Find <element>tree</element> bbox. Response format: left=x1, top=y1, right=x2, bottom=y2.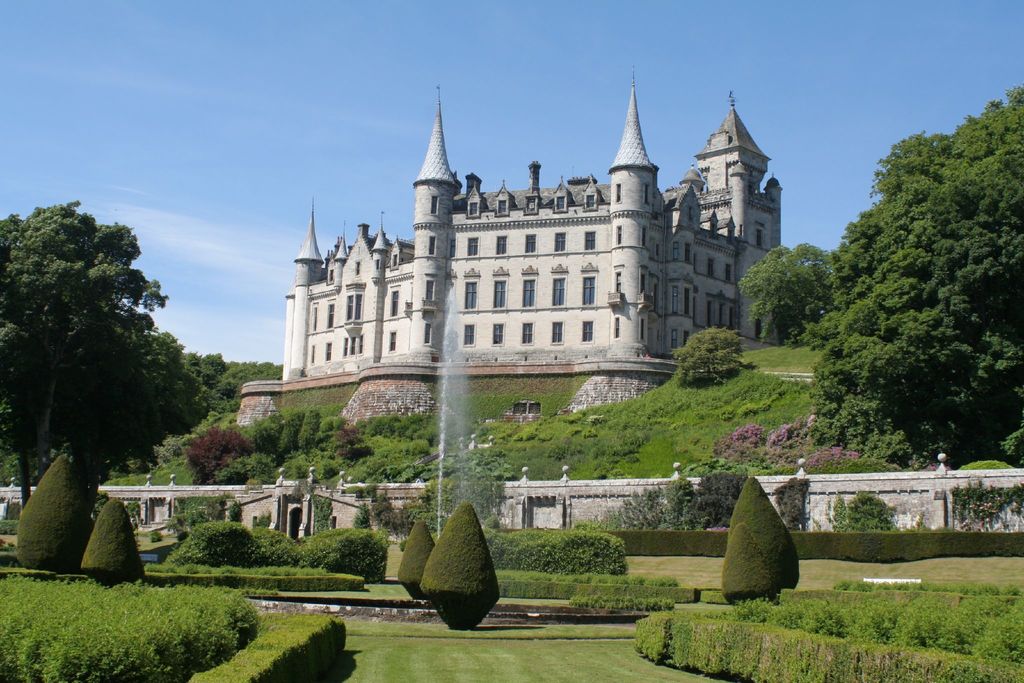
left=371, top=493, right=422, bottom=539.
